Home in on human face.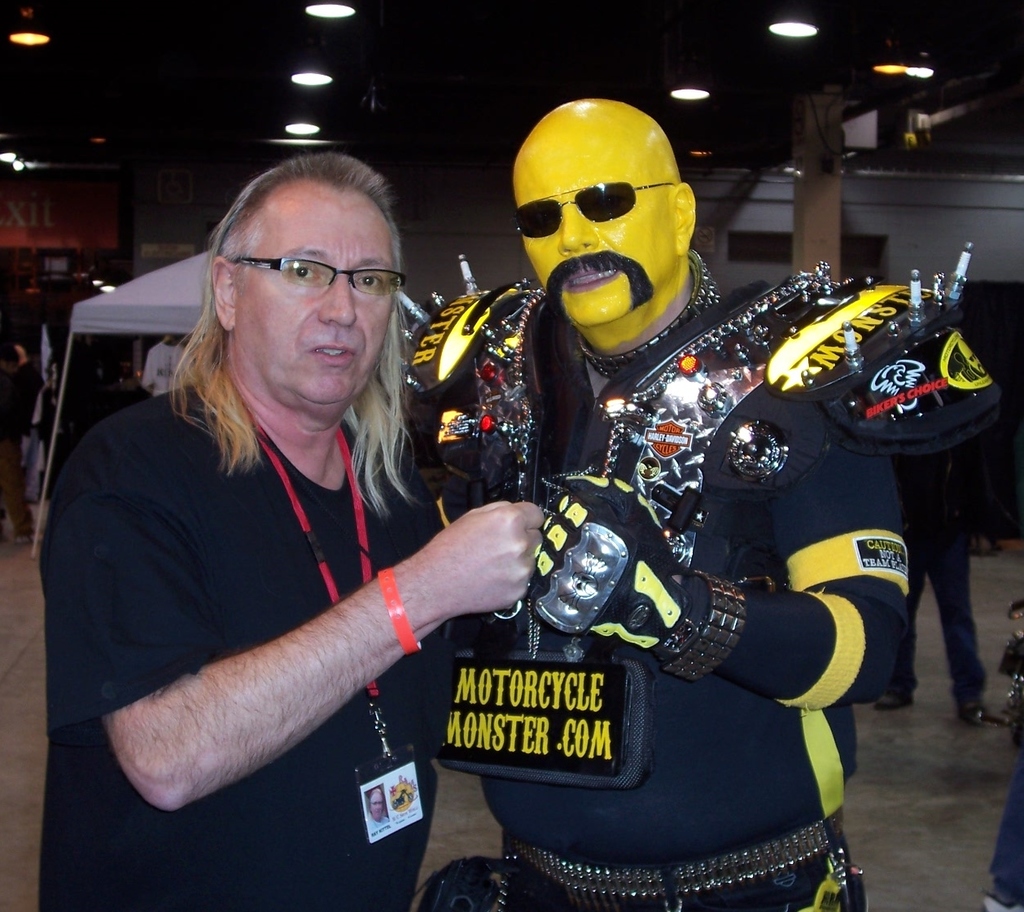
Homed in at region(231, 183, 395, 411).
